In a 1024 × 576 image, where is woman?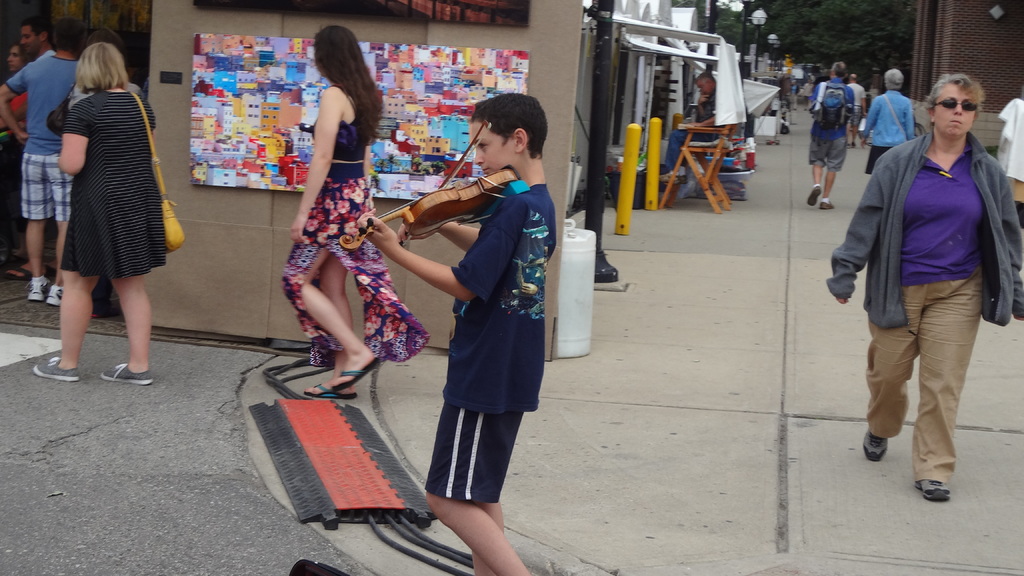
rect(33, 42, 168, 388).
